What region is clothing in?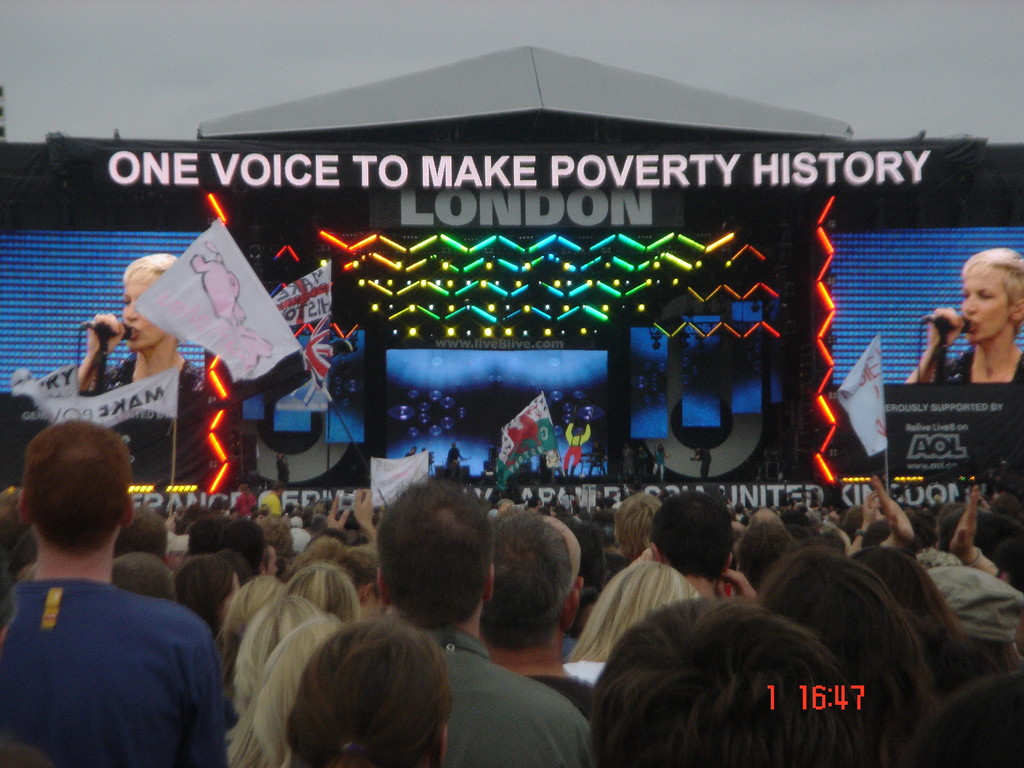
left=655, top=461, right=666, bottom=492.
